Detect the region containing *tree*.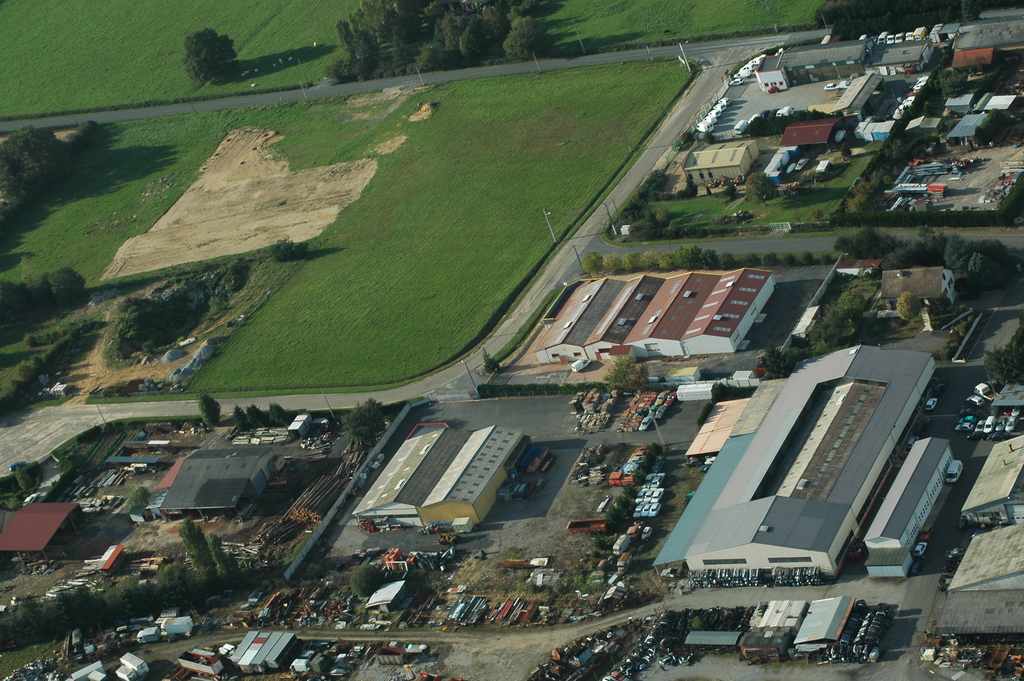
[179, 26, 238, 86].
